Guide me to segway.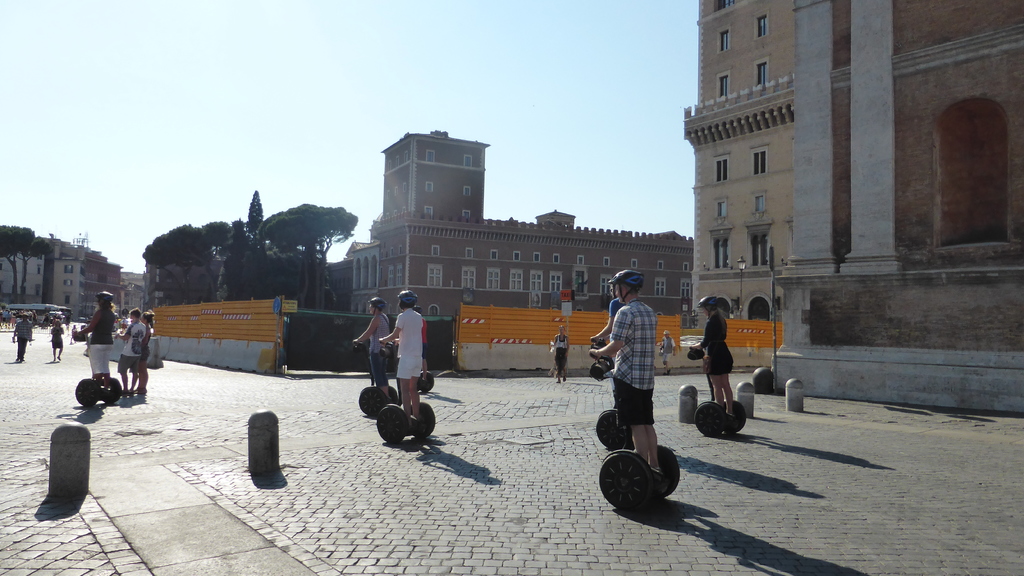
Guidance: 376, 336, 436, 448.
